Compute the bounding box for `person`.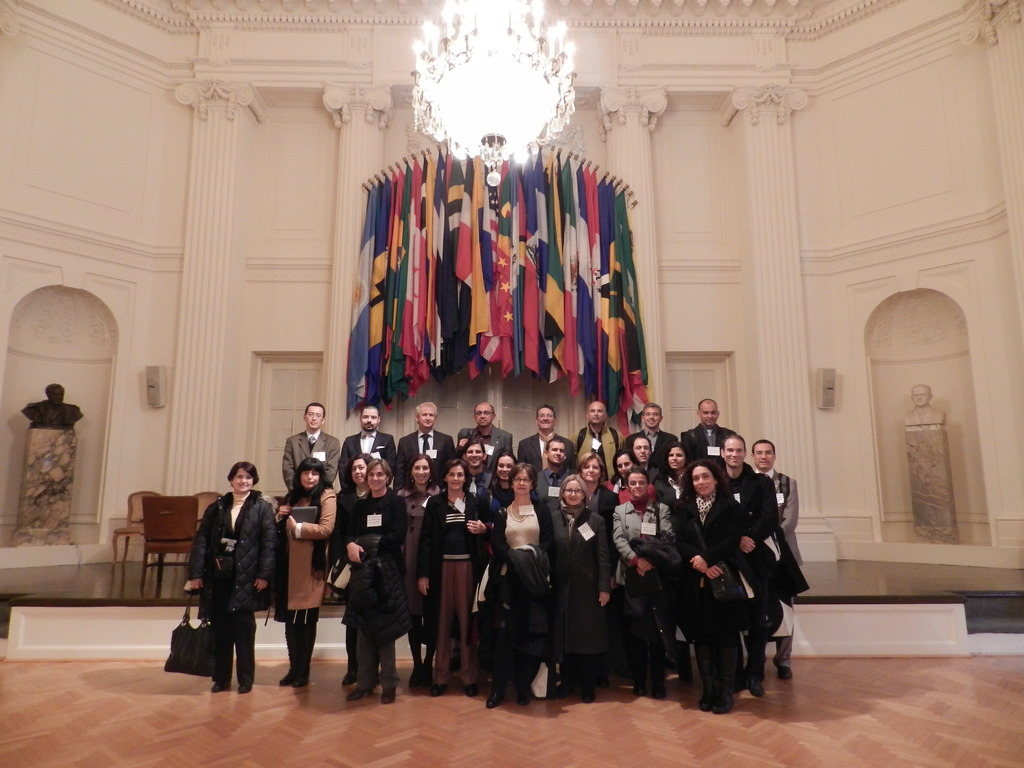
crop(609, 449, 655, 504).
